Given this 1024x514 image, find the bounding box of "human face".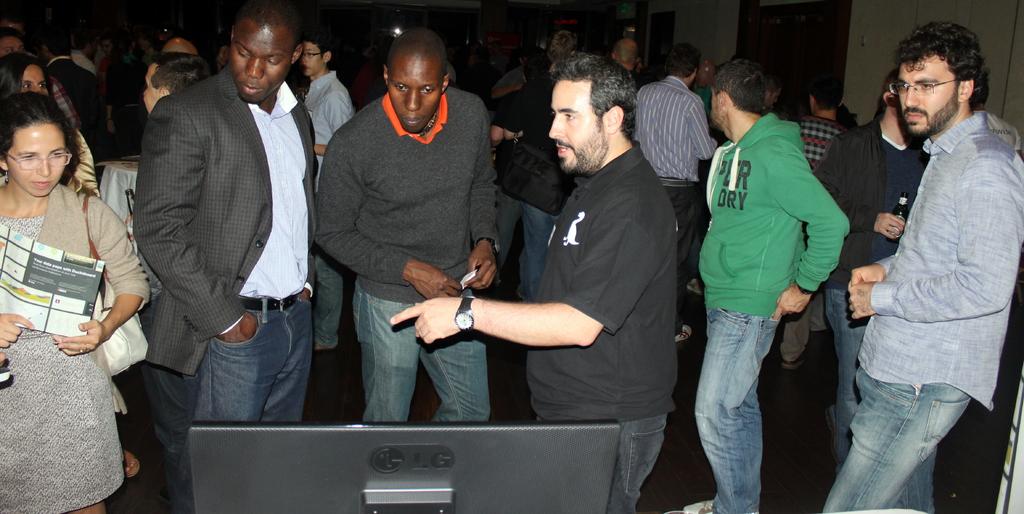
(x1=142, y1=60, x2=157, y2=114).
